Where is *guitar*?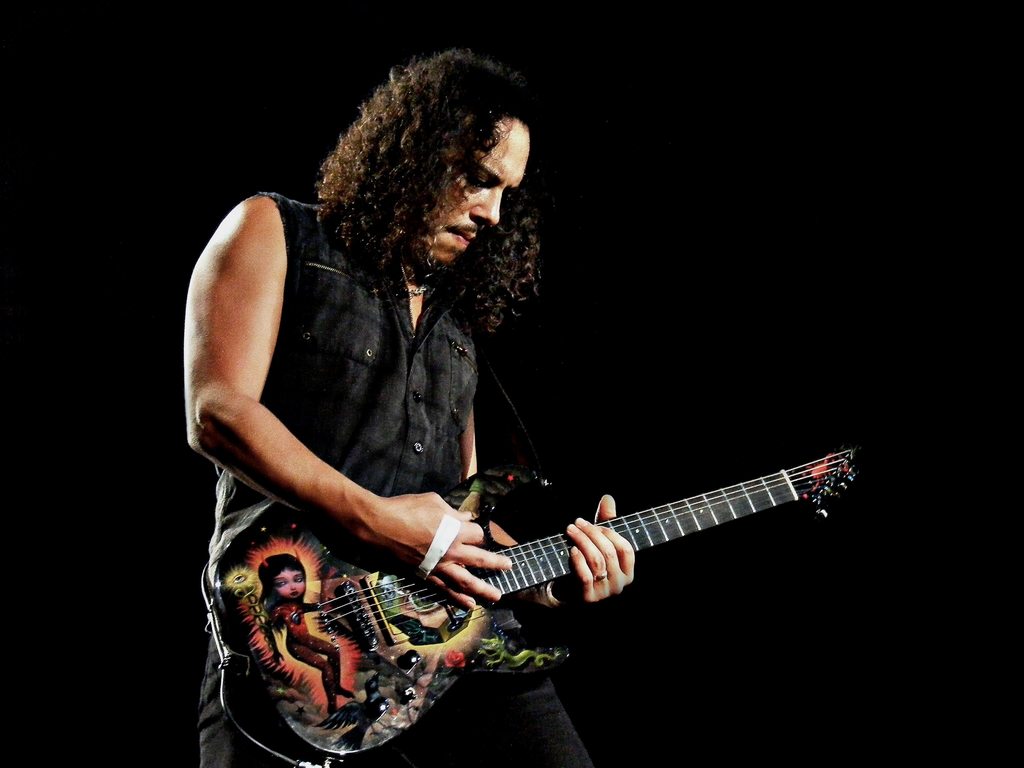
box=[200, 448, 865, 767].
